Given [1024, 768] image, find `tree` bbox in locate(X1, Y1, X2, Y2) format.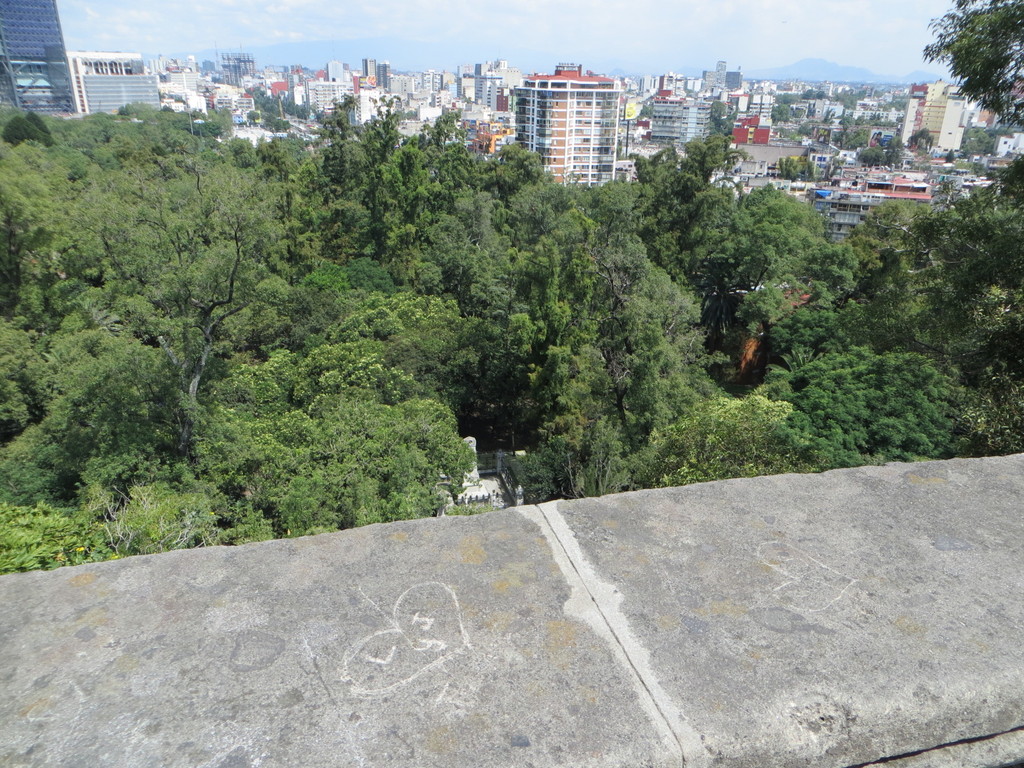
locate(267, 404, 469, 523).
